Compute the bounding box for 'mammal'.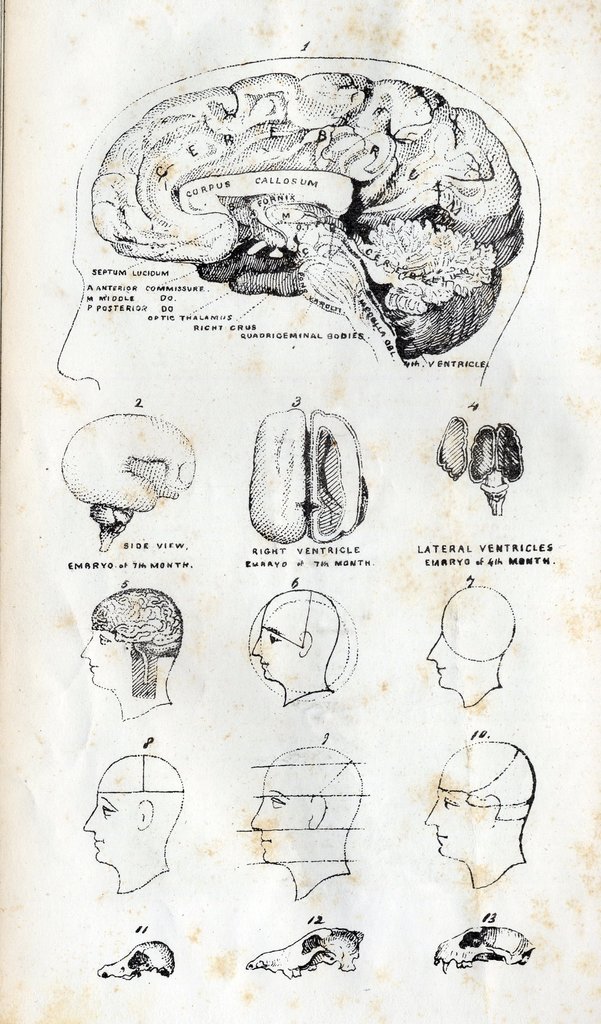
428:742:537:888.
